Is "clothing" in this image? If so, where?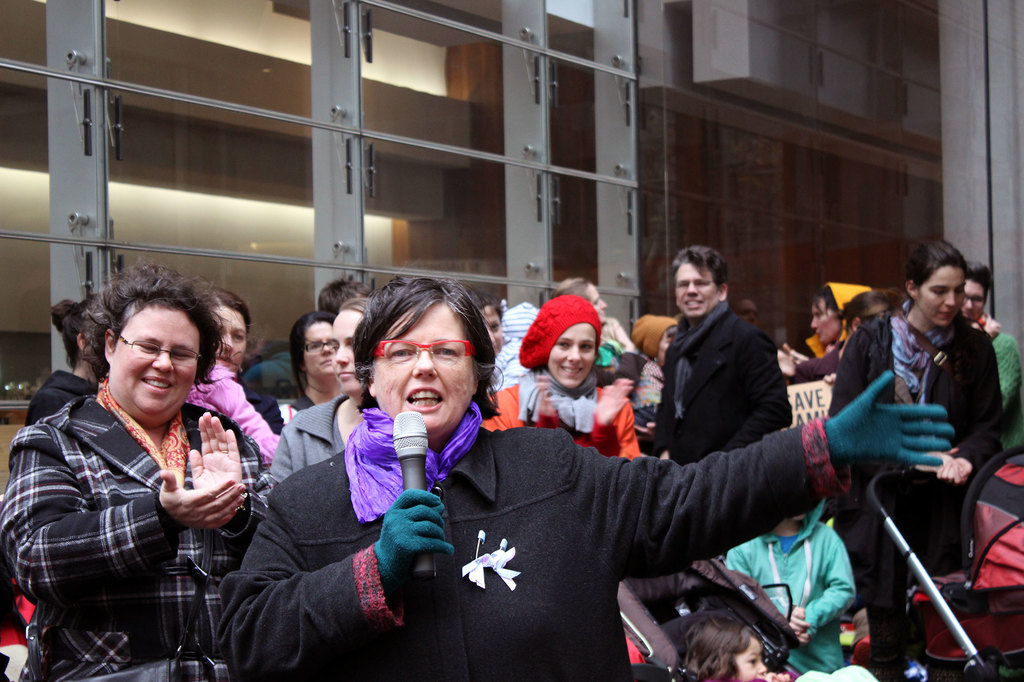
Yes, at x1=275 y1=382 x2=355 y2=471.
